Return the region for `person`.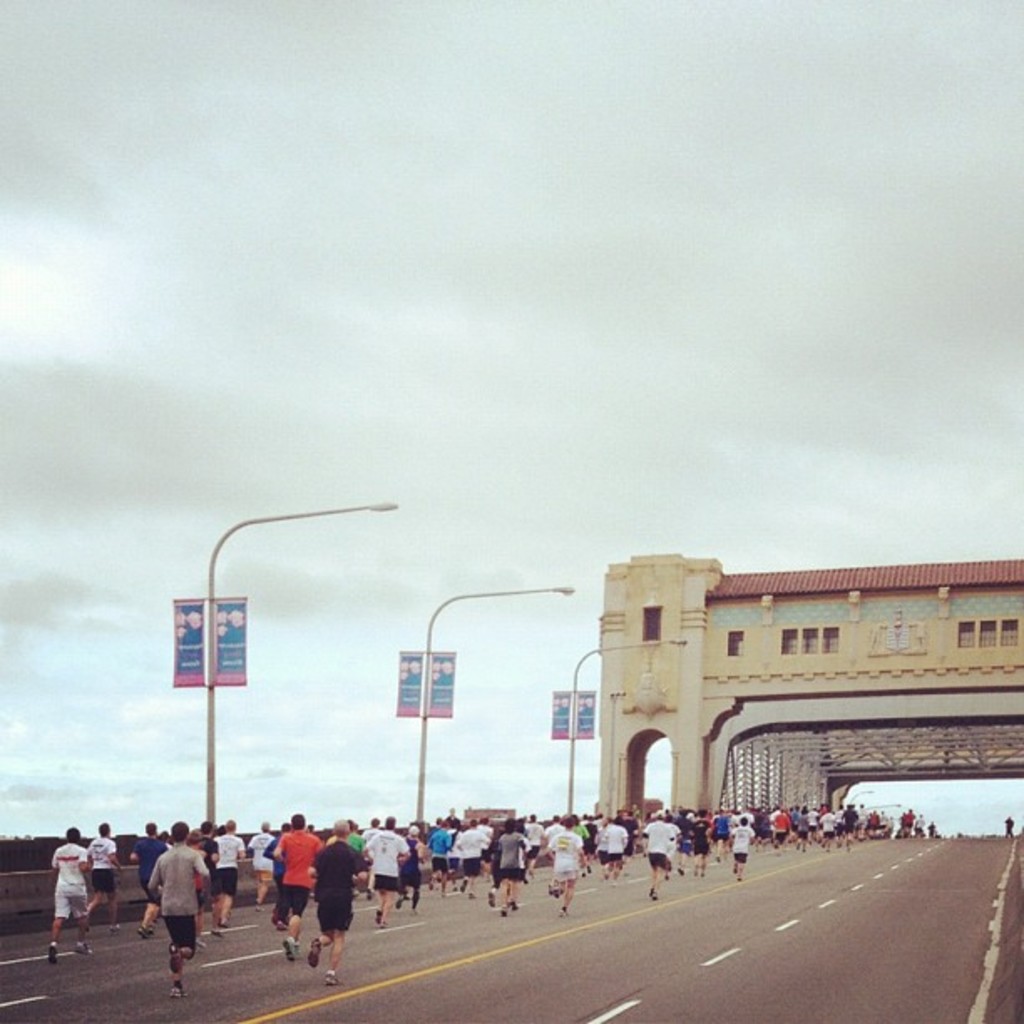
[149, 827, 209, 997].
